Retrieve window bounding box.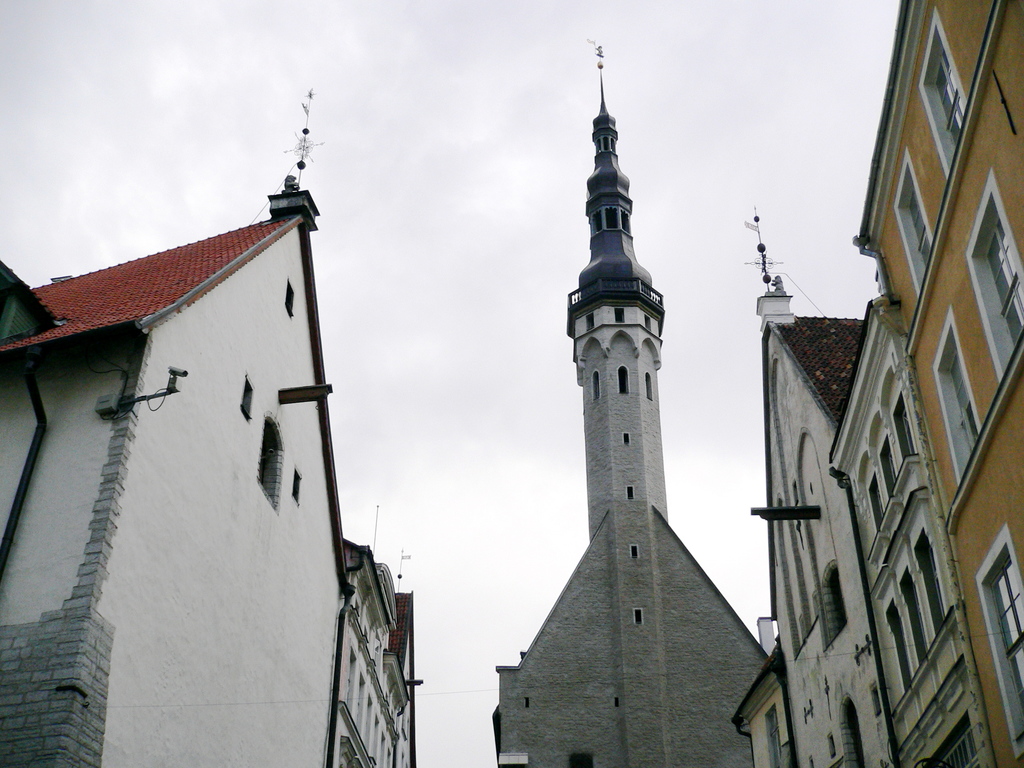
Bounding box: [x1=895, y1=145, x2=940, y2=299].
